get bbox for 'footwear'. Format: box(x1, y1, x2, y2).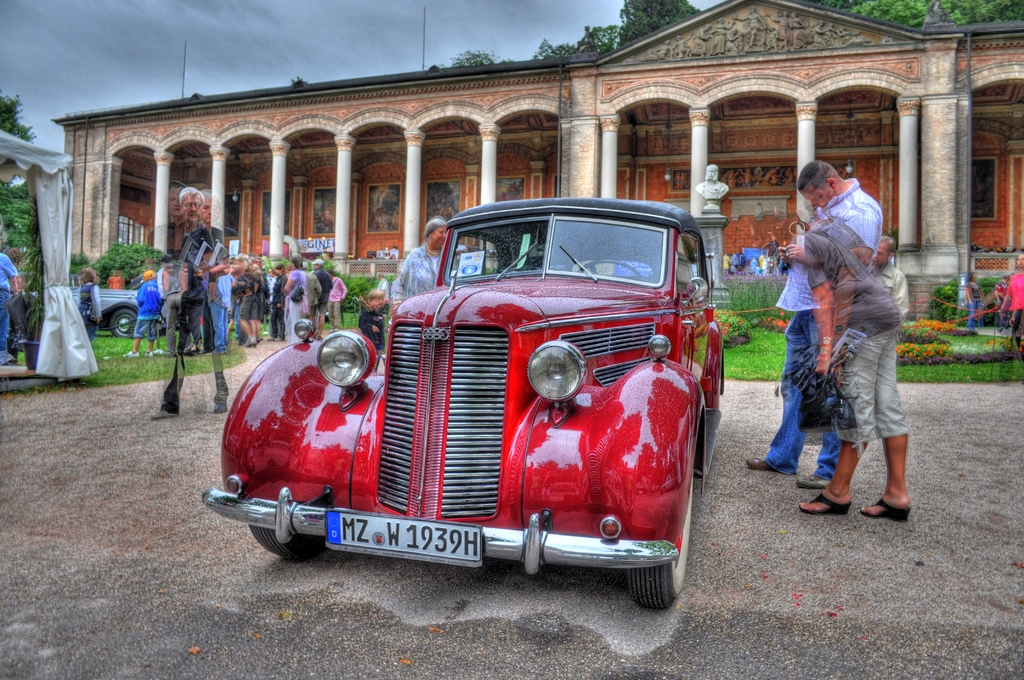
box(150, 410, 179, 419).
